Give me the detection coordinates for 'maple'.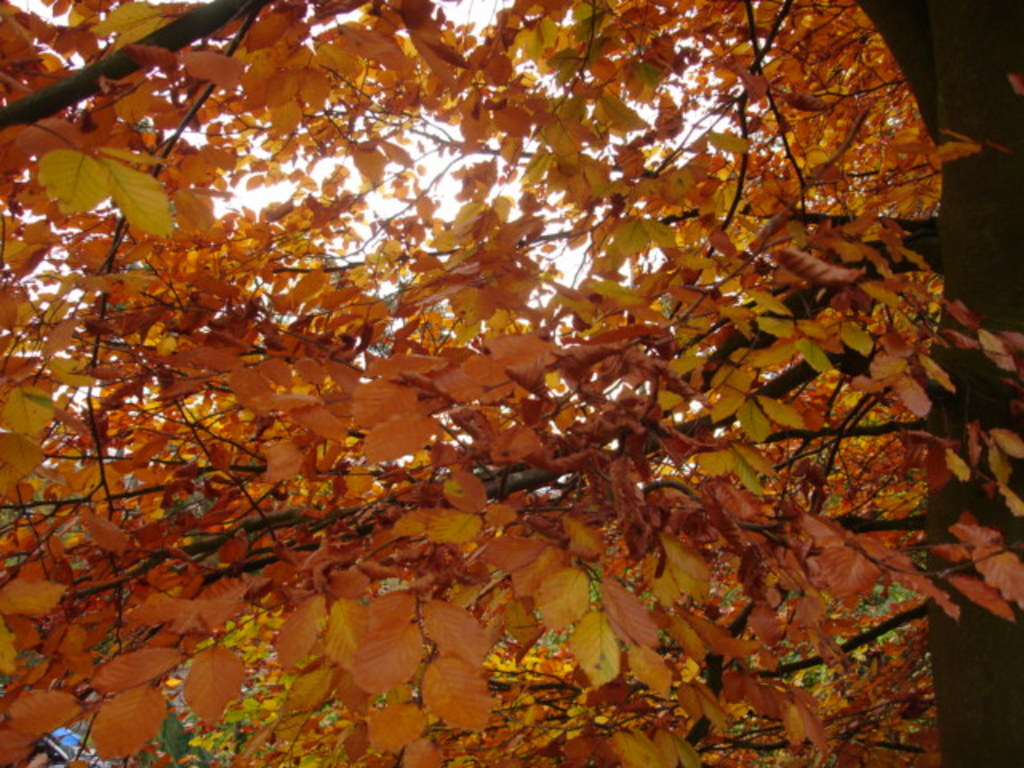
Rect(0, 2, 1022, 766).
